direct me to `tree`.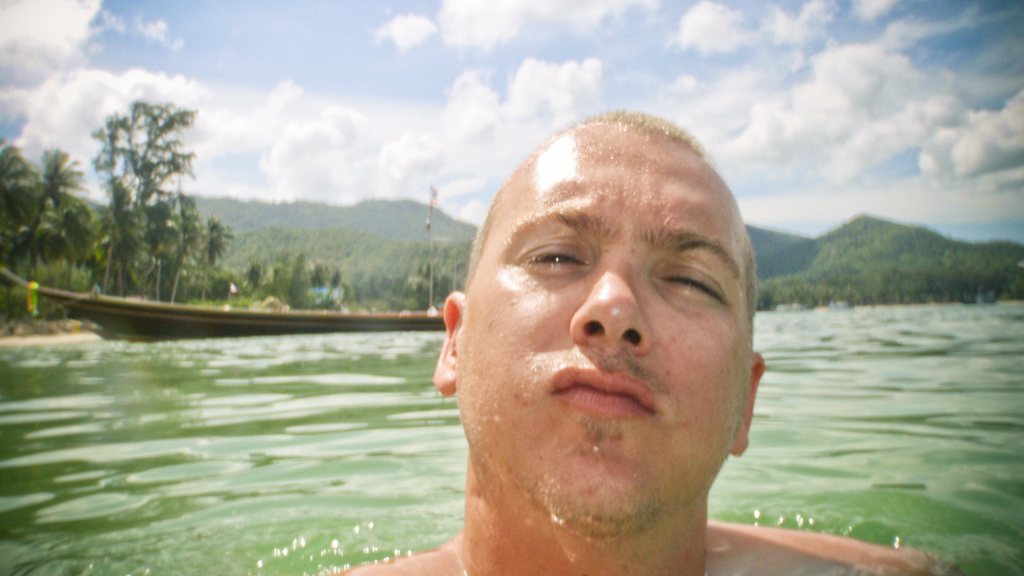
Direction: locate(15, 145, 84, 275).
